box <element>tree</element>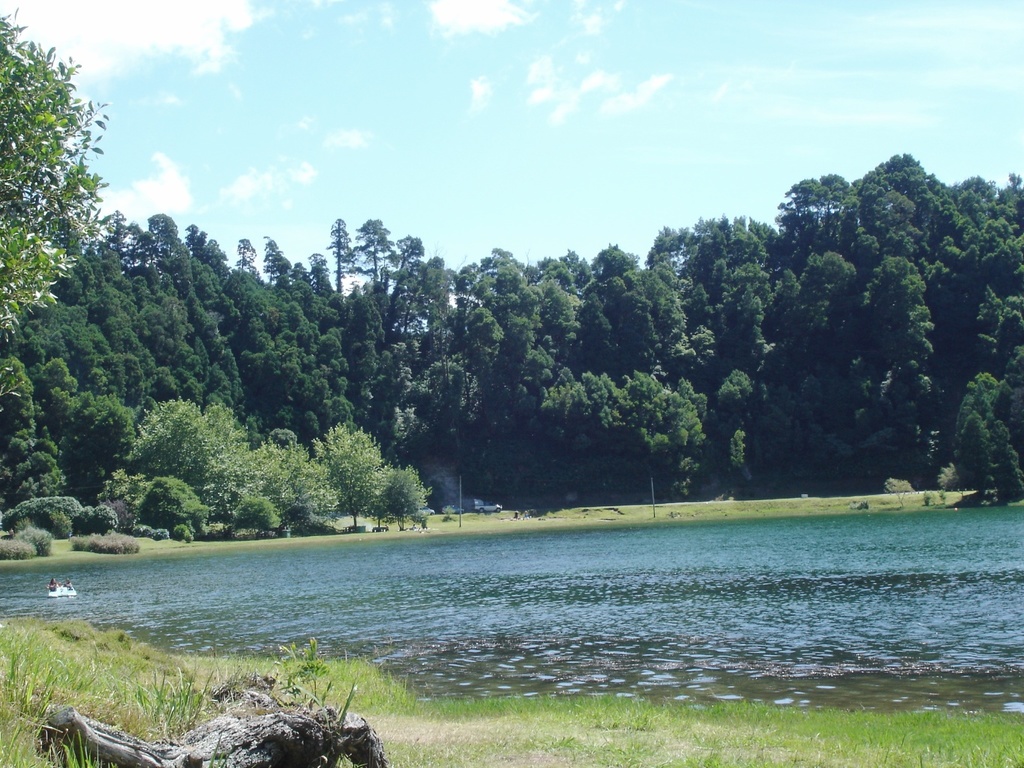
pyautogui.locateOnScreen(308, 421, 386, 535)
